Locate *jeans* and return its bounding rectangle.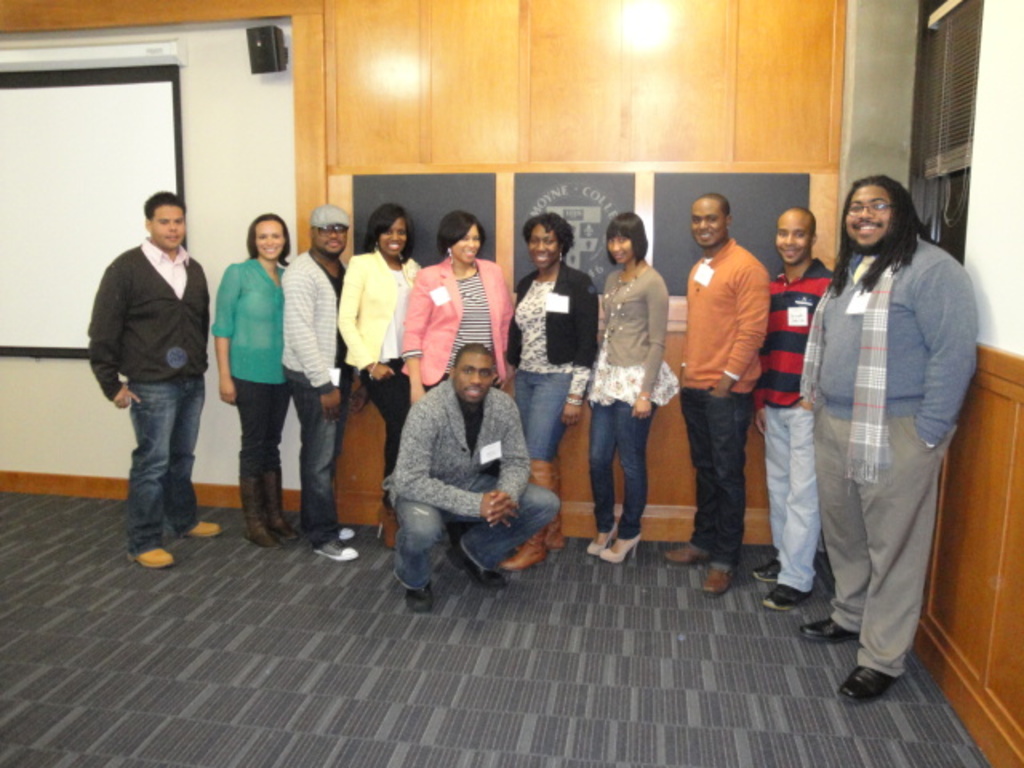
{"x1": 384, "y1": 472, "x2": 552, "y2": 594}.
